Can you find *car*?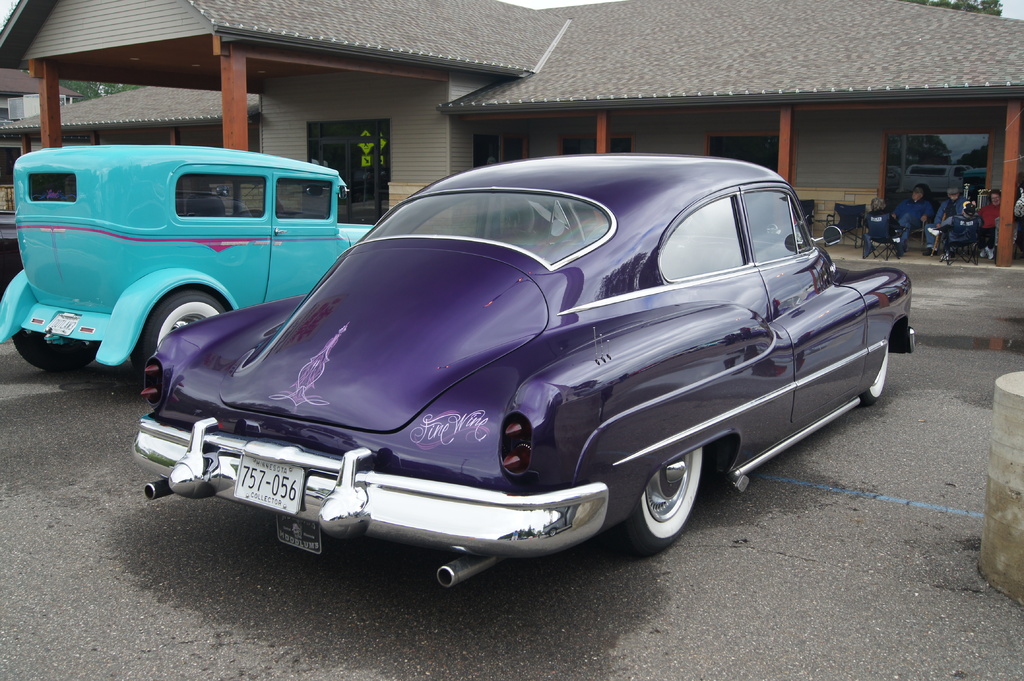
Yes, bounding box: {"left": 0, "top": 137, "right": 381, "bottom": 392}.
